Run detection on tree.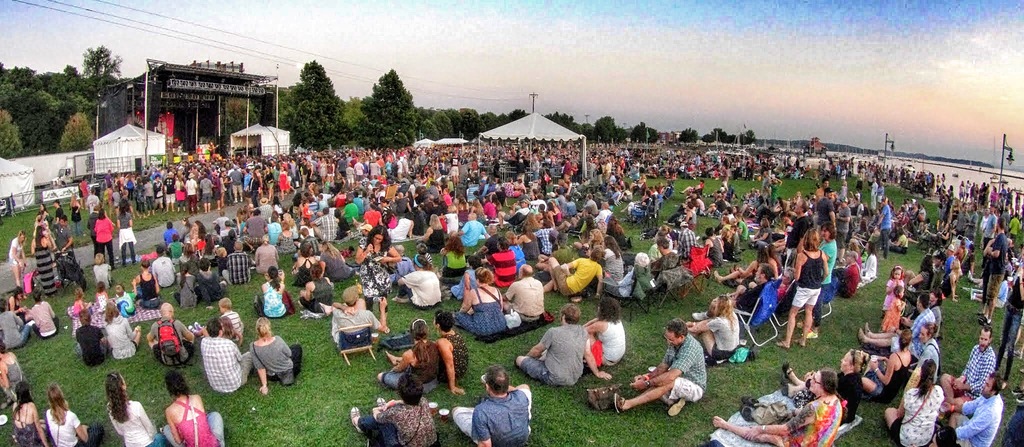
Result: box=[273, 83, 301, 131].
